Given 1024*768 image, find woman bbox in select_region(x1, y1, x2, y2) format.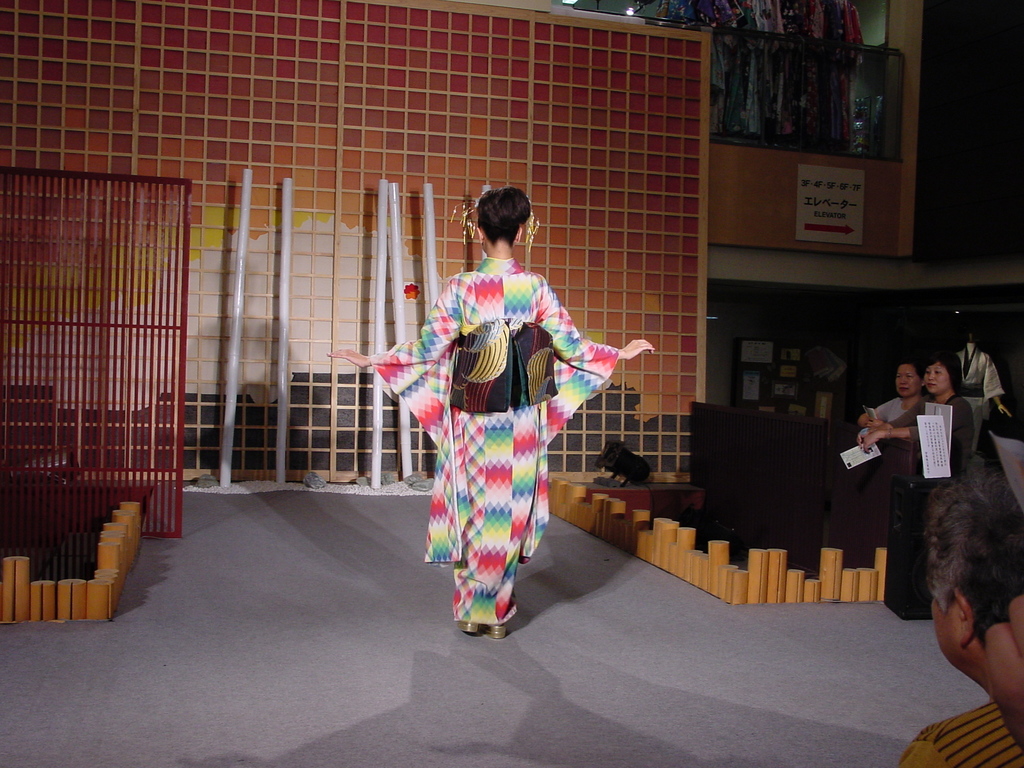
select_region(861, 361, 931, 431).
